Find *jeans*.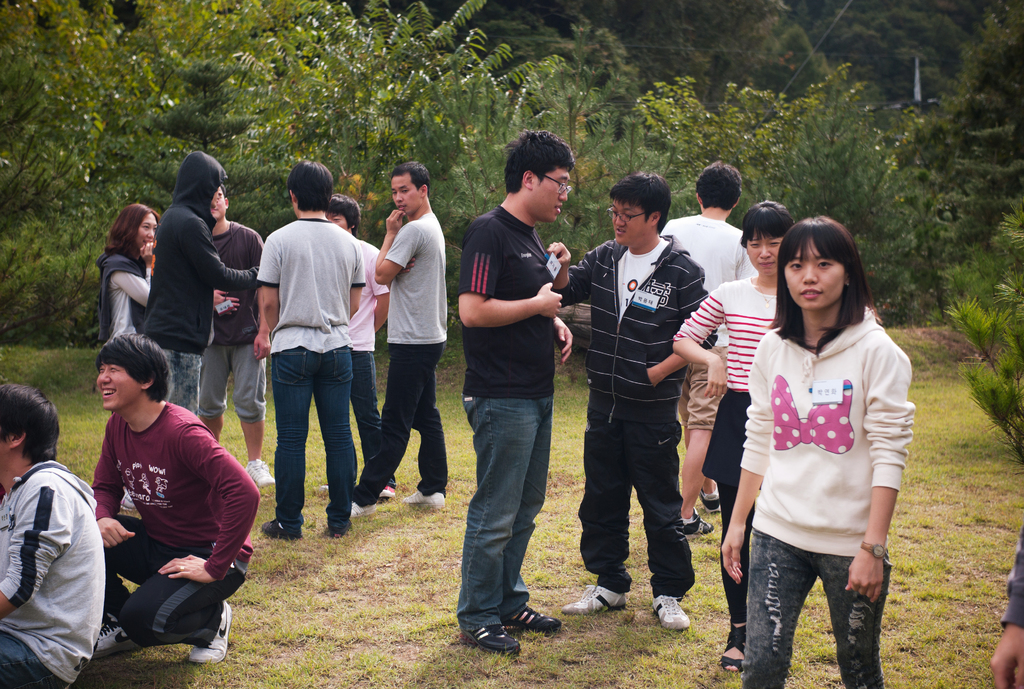
l=348, t=346, r=379, b=489.
